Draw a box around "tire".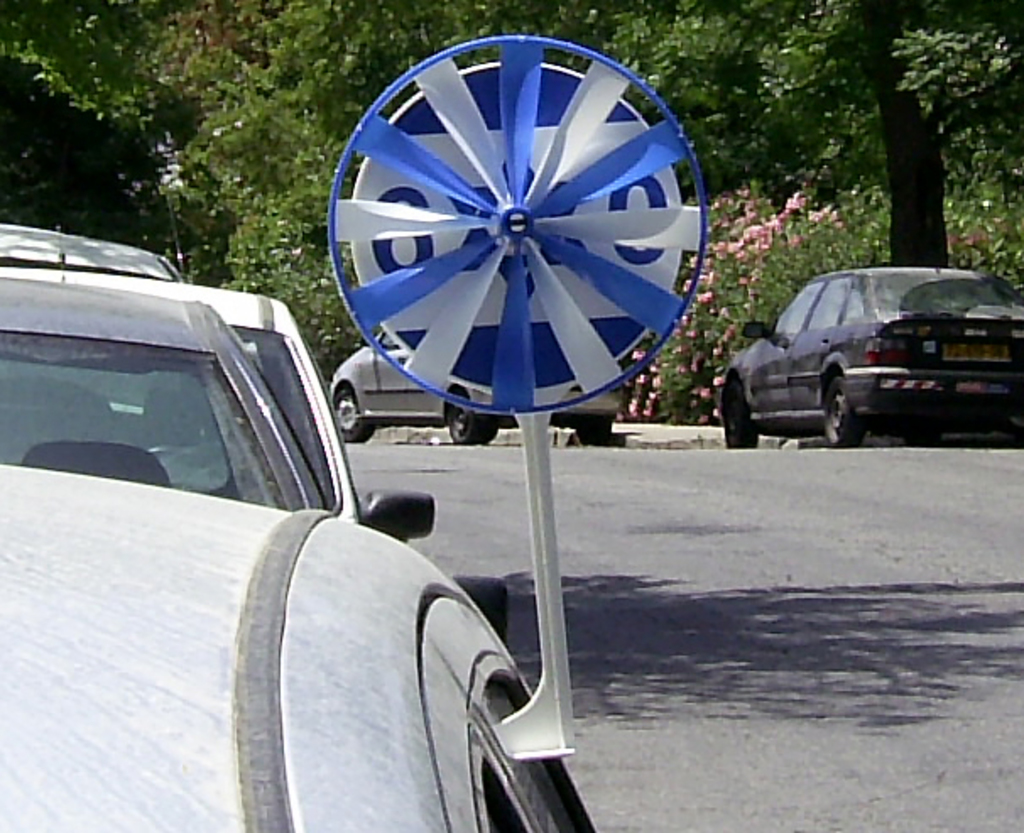
441,392,495,446.
